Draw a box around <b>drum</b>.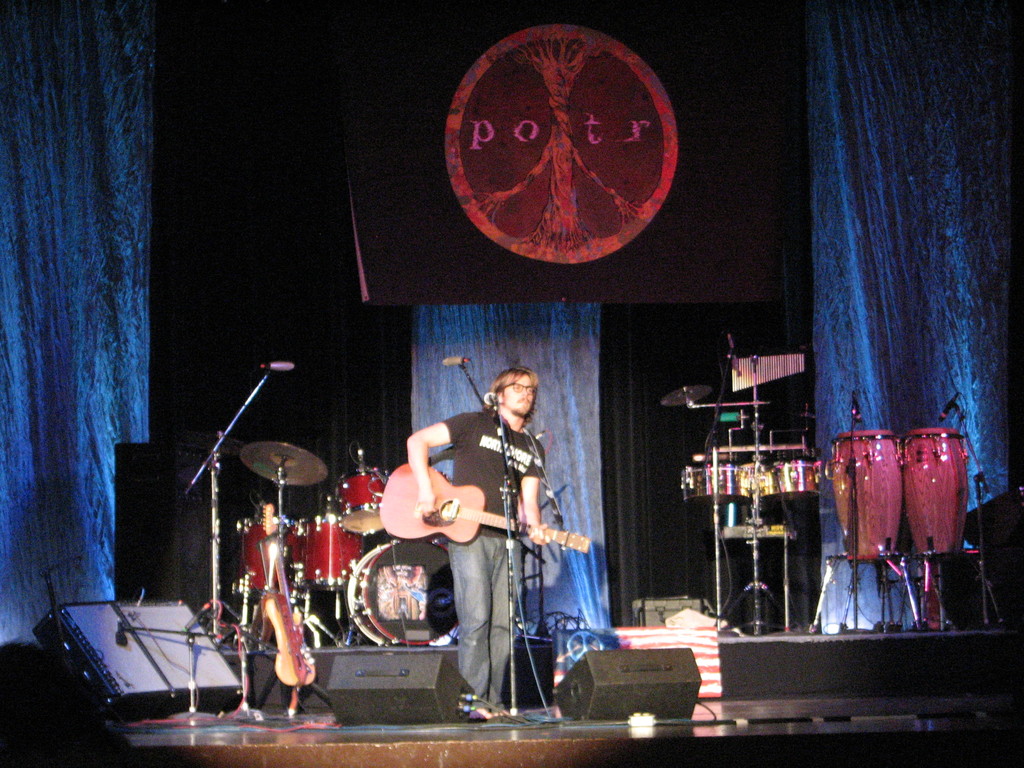
BBox(831, 422, 904, 563).
